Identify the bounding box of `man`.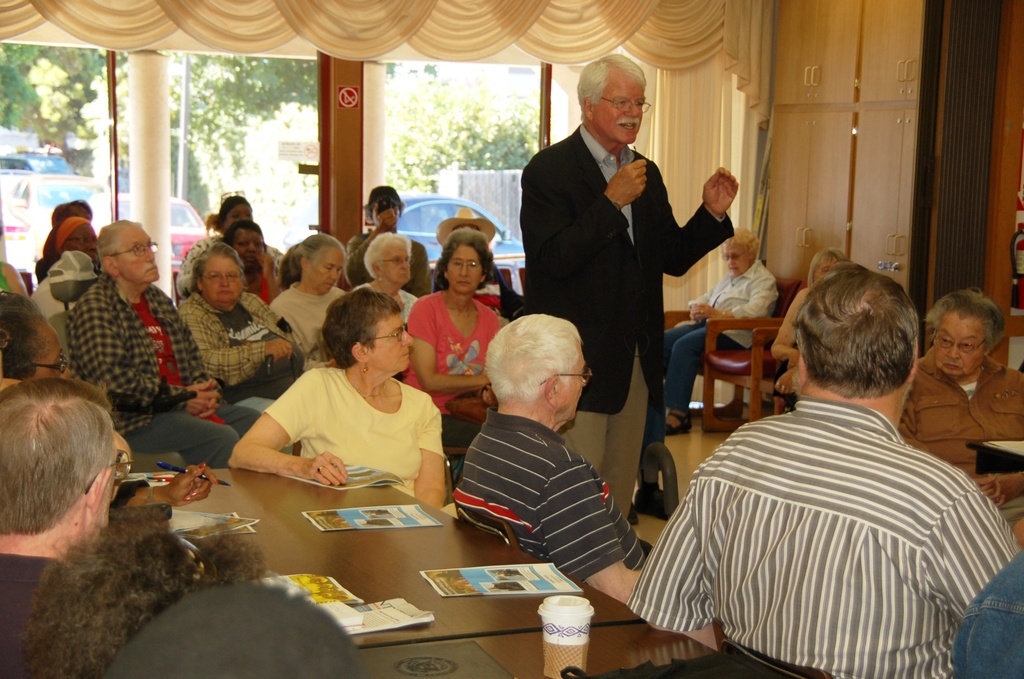
{"x1": 65, "y1": 222, "x2": 261, "y2": 467}.
